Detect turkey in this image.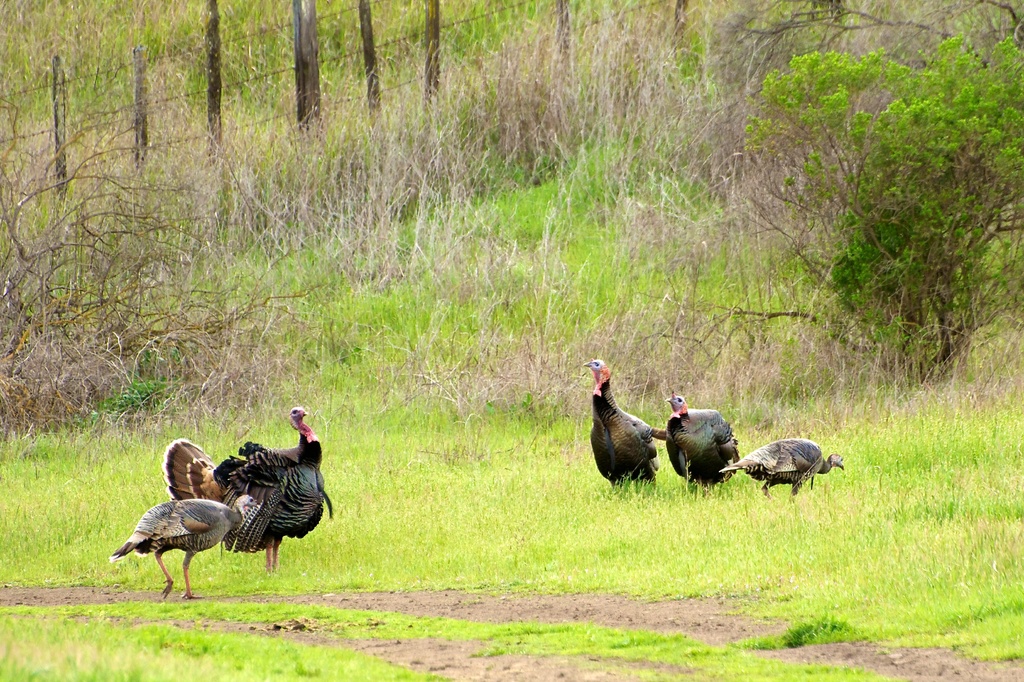
Detection: detection(719, 436, 846, 500).
